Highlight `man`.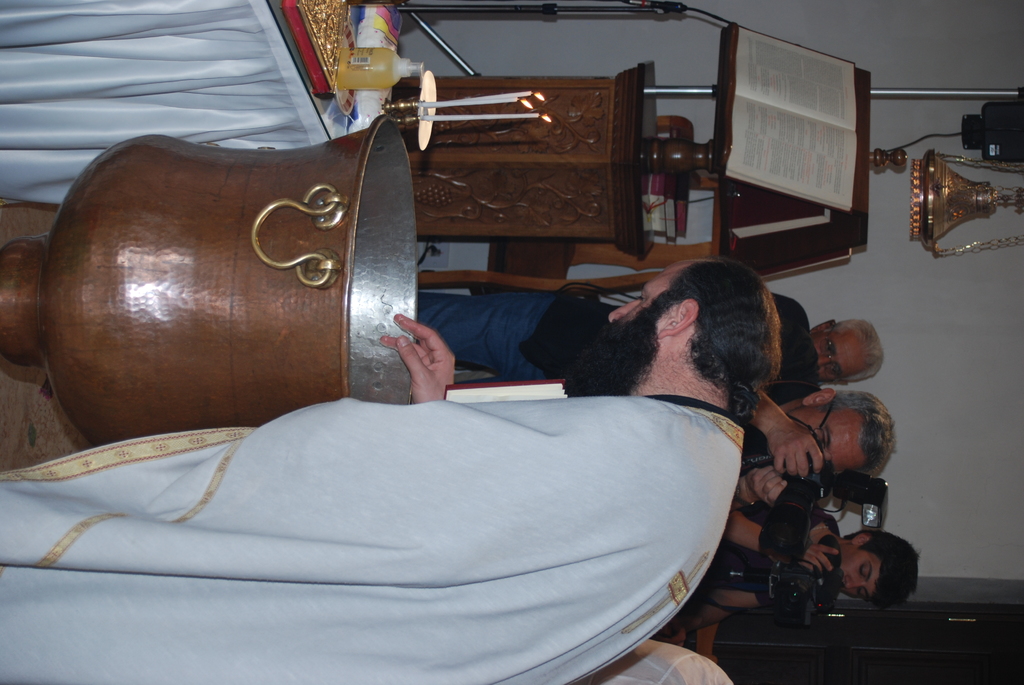
Highlighted region: <box>415,294,896,521</box>.
